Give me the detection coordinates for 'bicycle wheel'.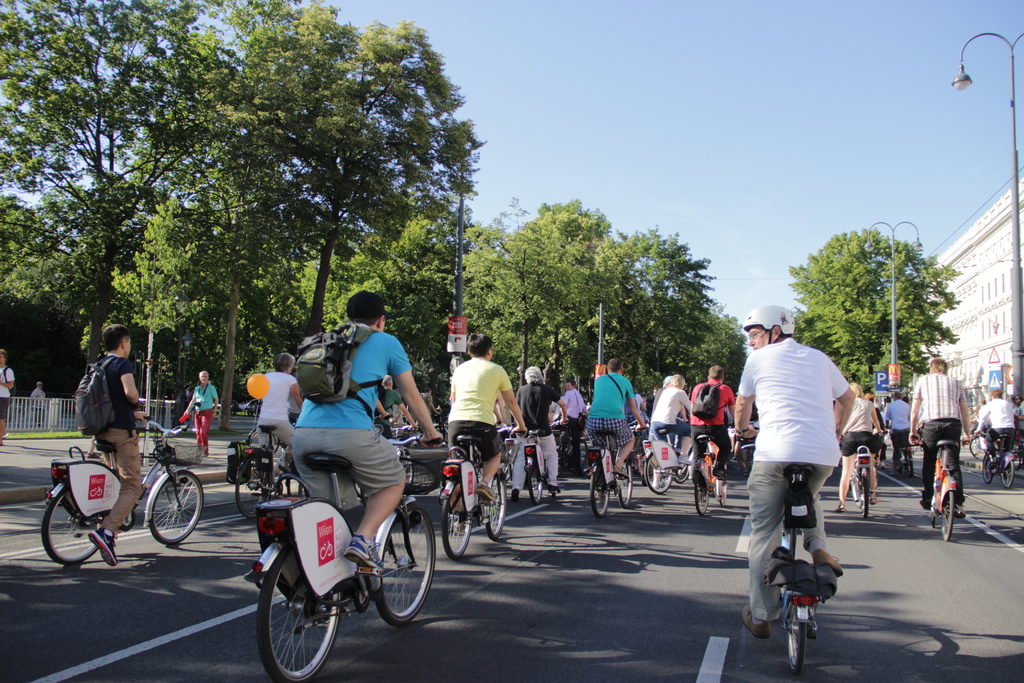
detection(484, 474, 508, 539).
